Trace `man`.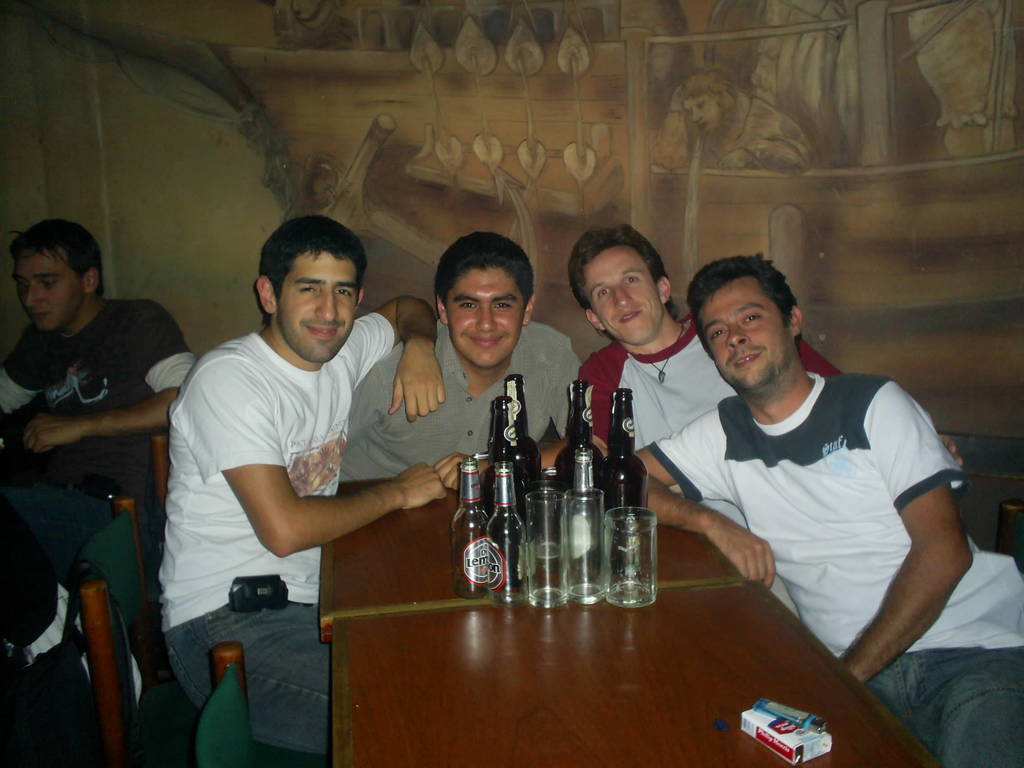
Traced to [578, 224, 935, 442].
